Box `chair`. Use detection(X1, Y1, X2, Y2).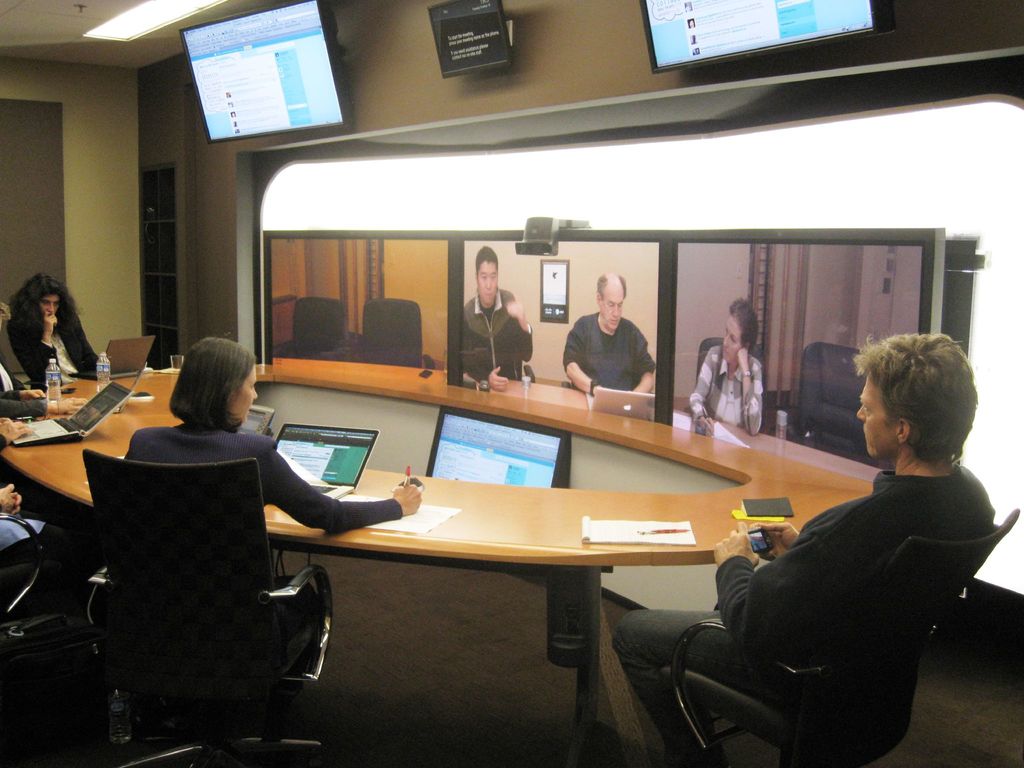
detection(80, 445, 333, 767).
